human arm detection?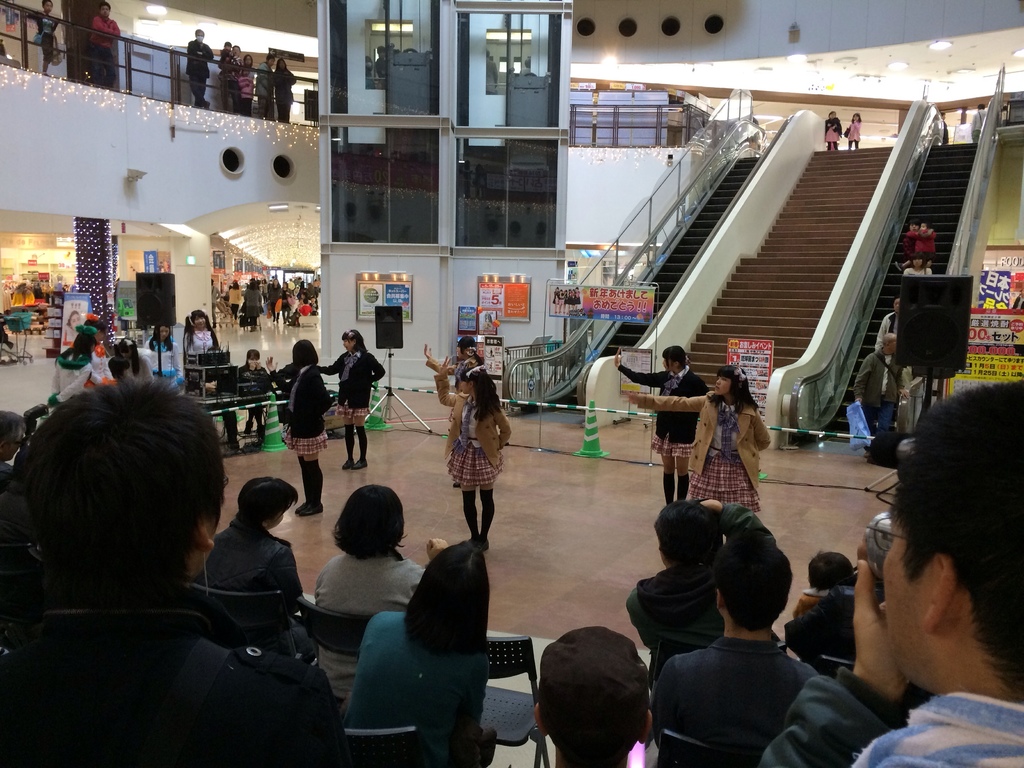
region(191, 43, 213, 64)
